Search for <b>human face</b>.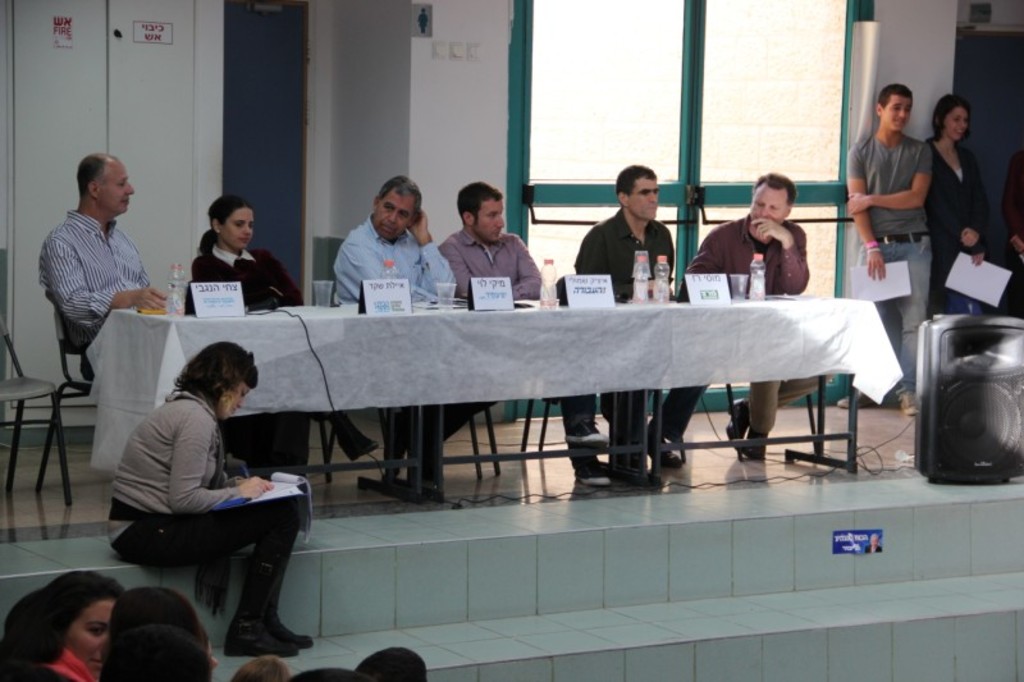
Found at [221,211,255,248].
